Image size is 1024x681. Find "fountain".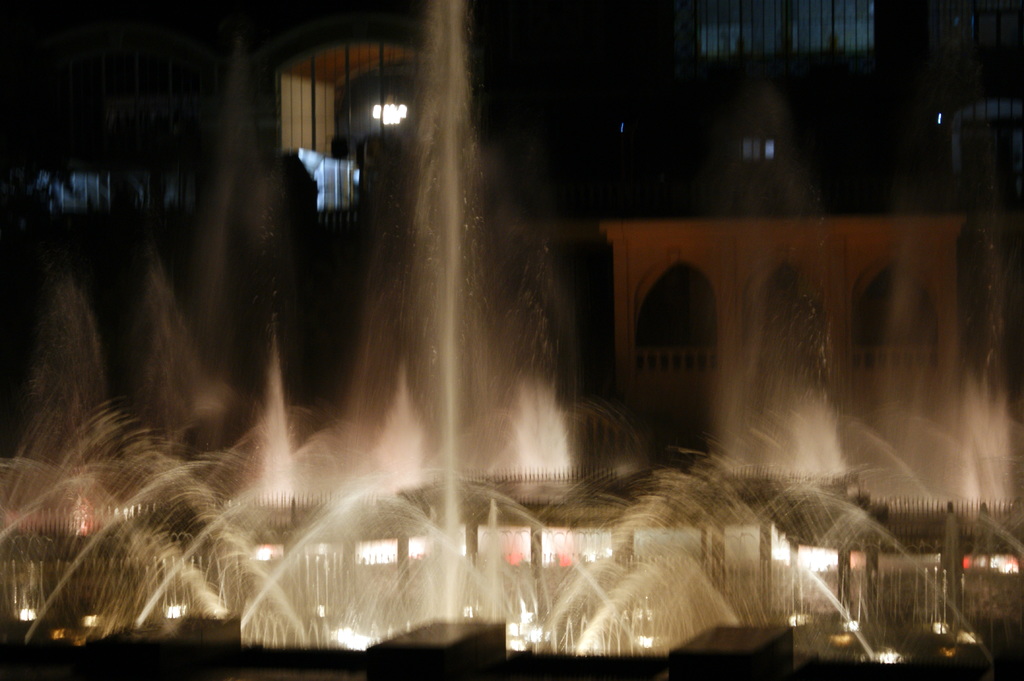
box=[275, 3, 640, 637].
